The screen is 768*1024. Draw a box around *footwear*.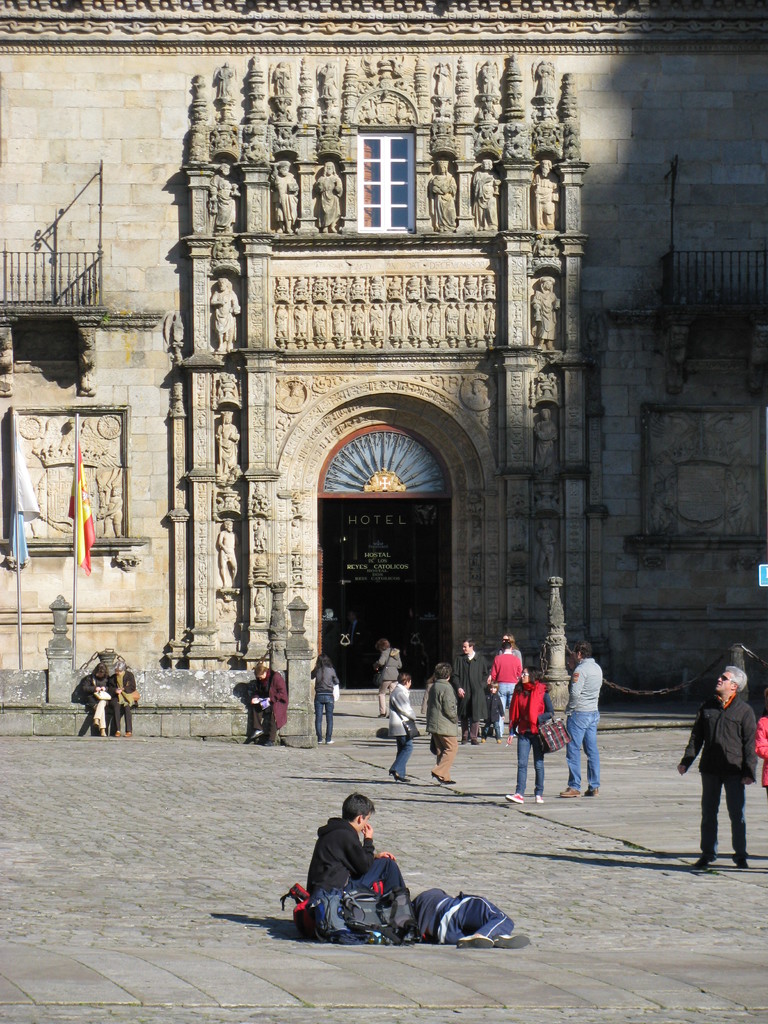
x1=323, y1=739, x2=335, y2=746.
